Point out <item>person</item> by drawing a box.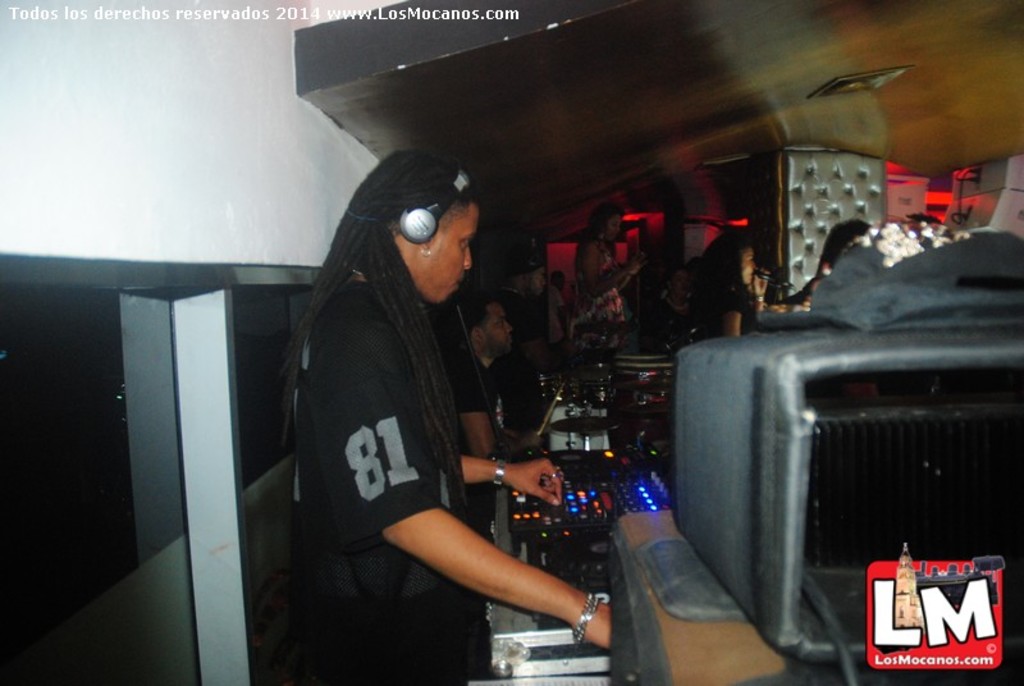
{"x1": 435, "y1": 293, "x2": 525, "y2": 468}.
